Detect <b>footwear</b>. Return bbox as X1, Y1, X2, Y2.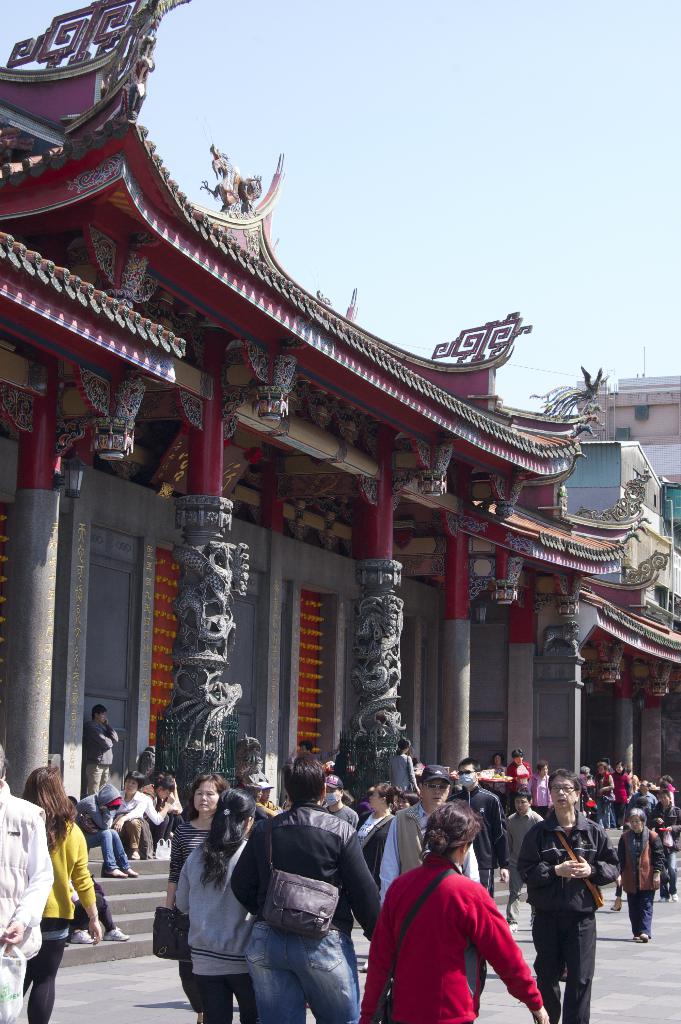
74, 926, 100, 948.
